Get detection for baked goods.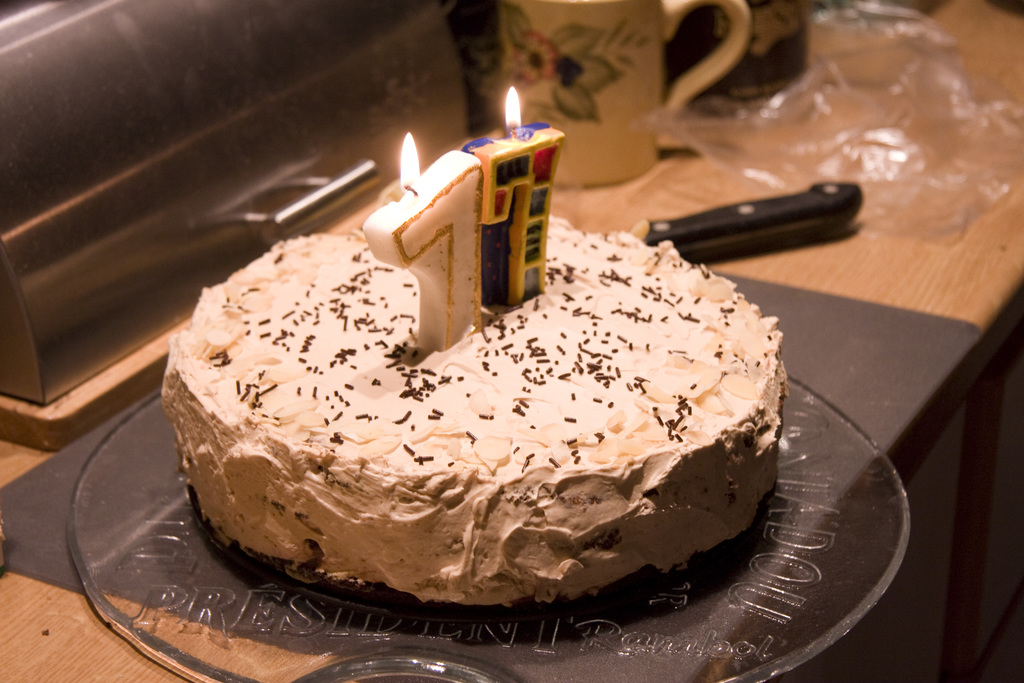
Detection: (157, 210, 788, 613).
